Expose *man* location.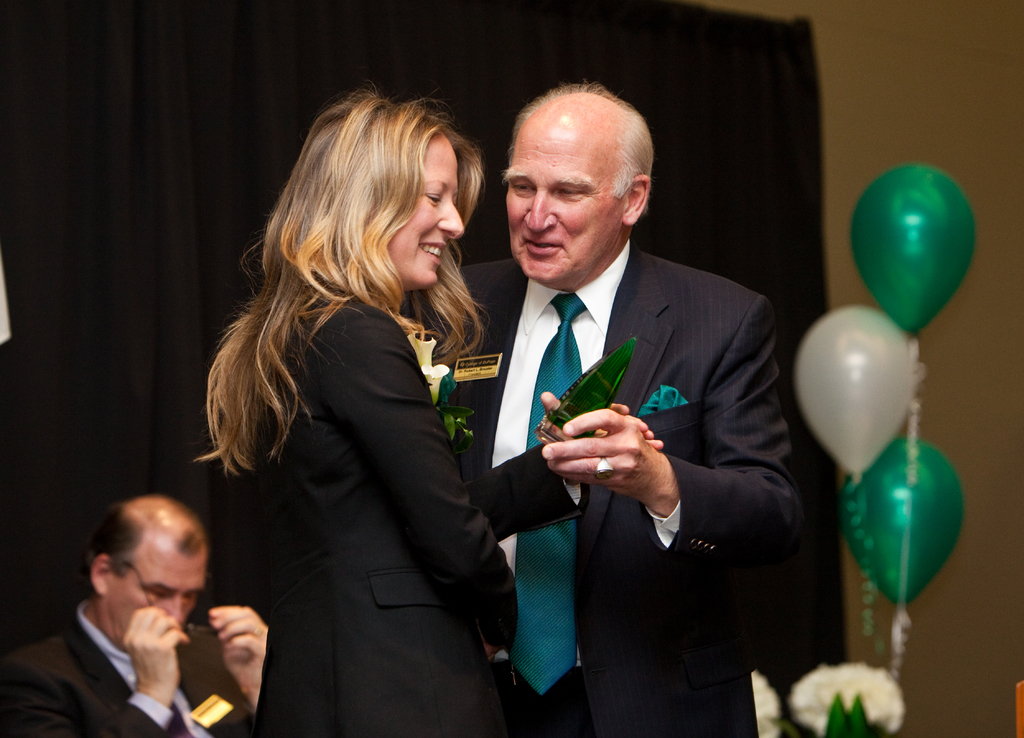
Exposed at bbox=[0, 490, 280, 737].
